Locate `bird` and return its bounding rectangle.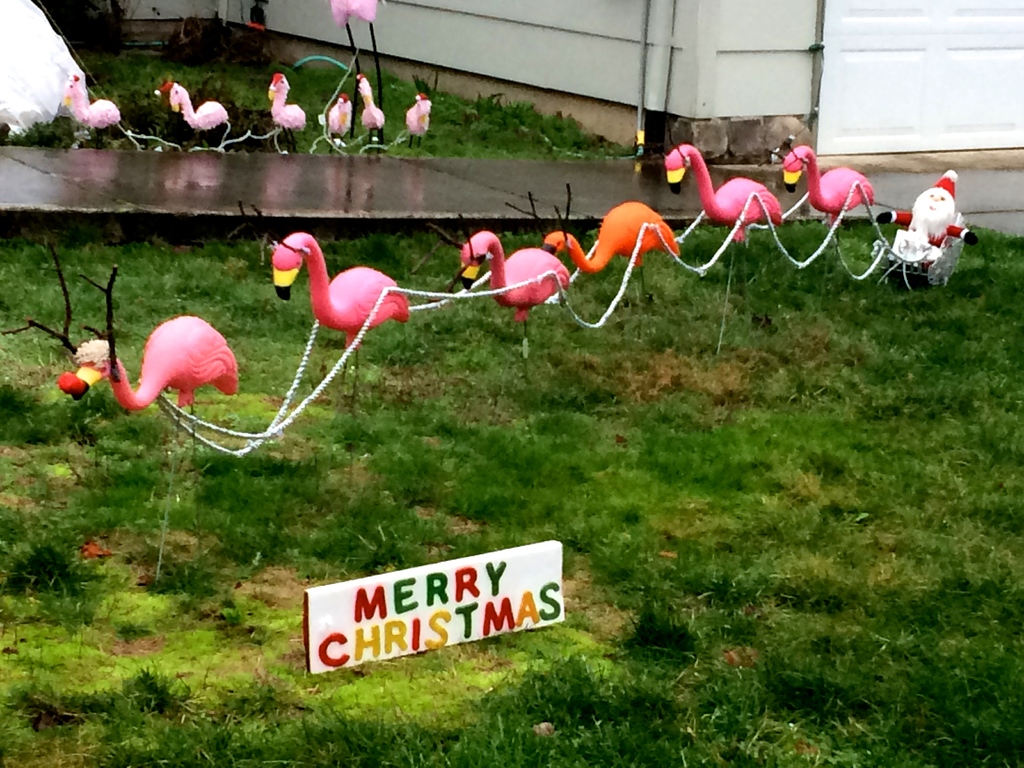
(347, 61, 392, 154).
